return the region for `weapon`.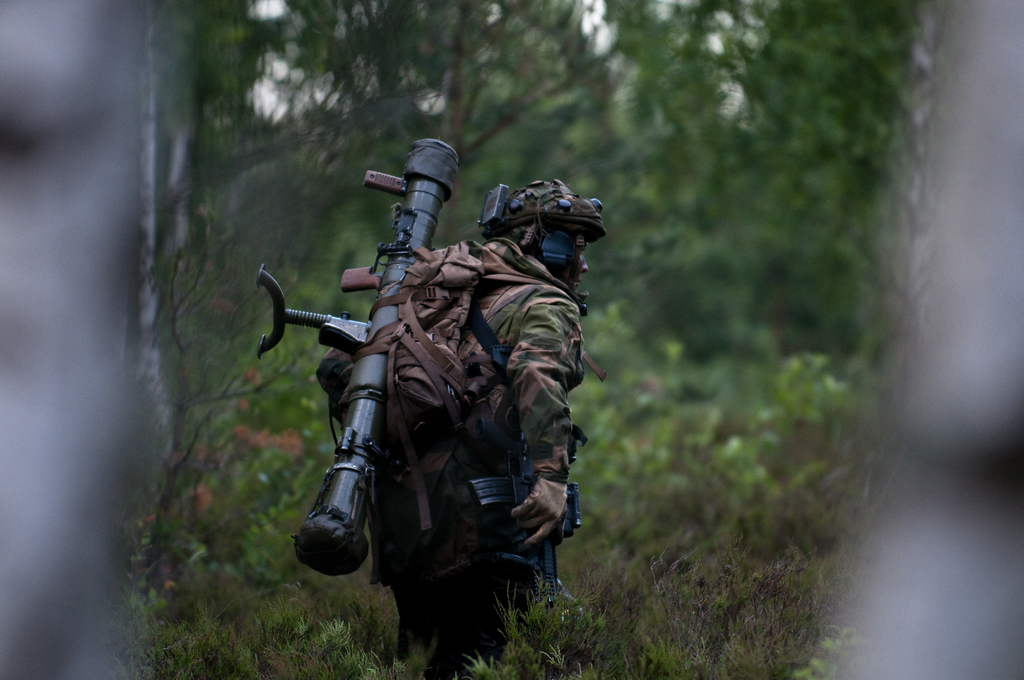
258/143/459/574.
